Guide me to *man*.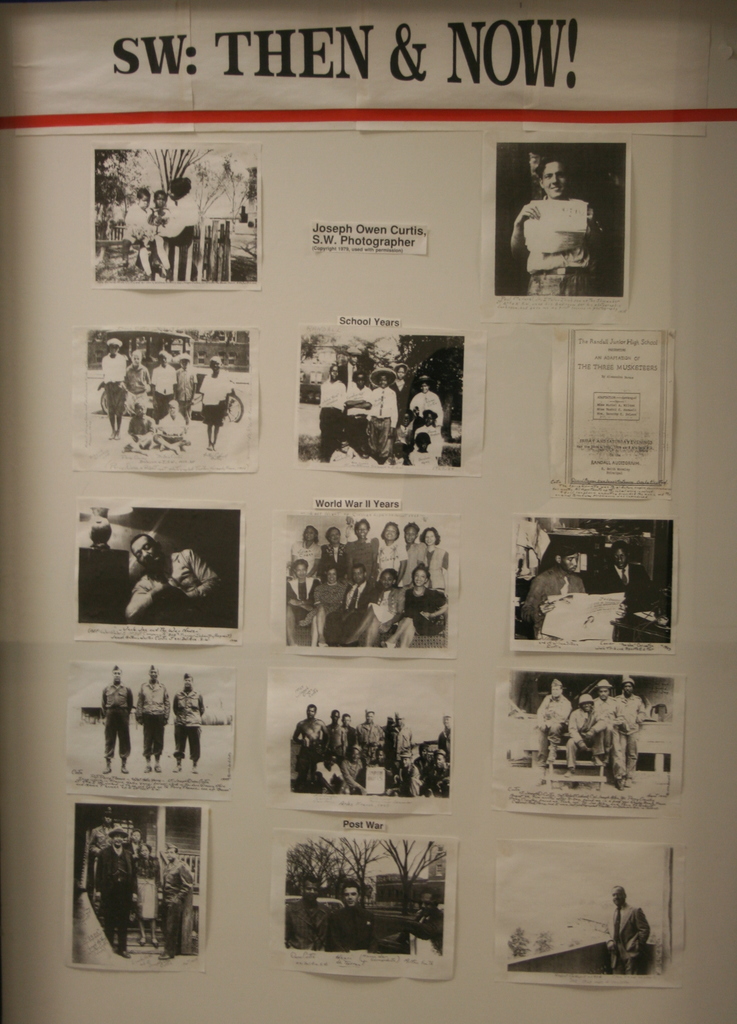
Guidance: x1=342, y1=748, x2=373, y2=798.
